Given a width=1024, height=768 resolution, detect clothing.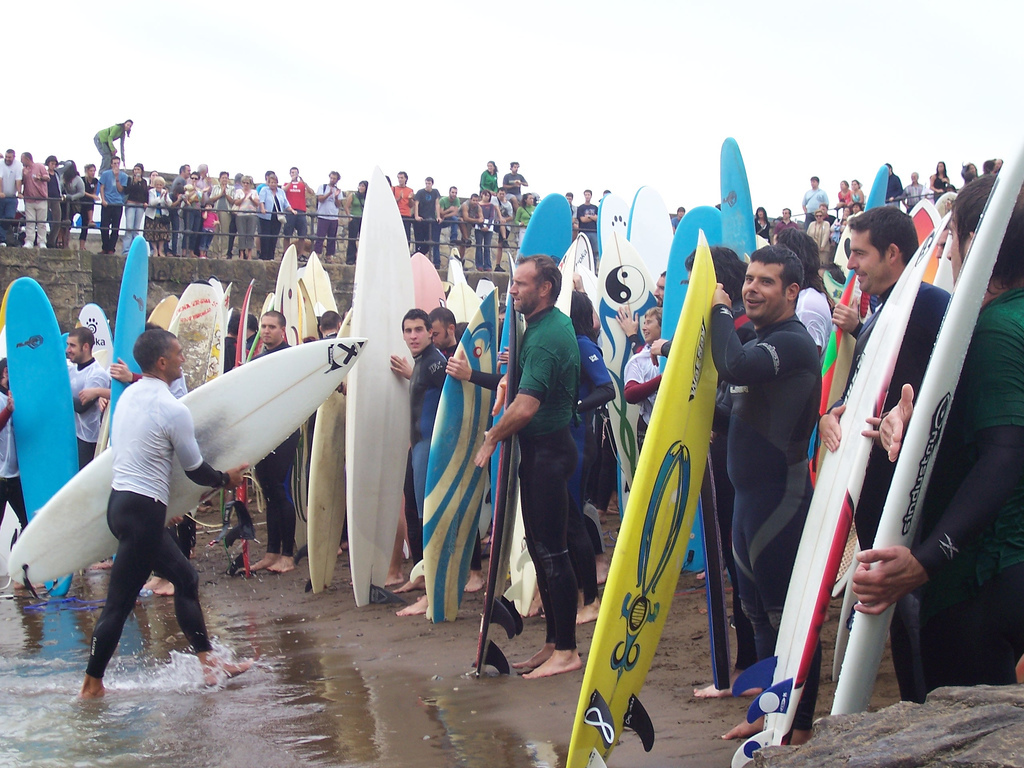
[511, 302, 569, 636].
